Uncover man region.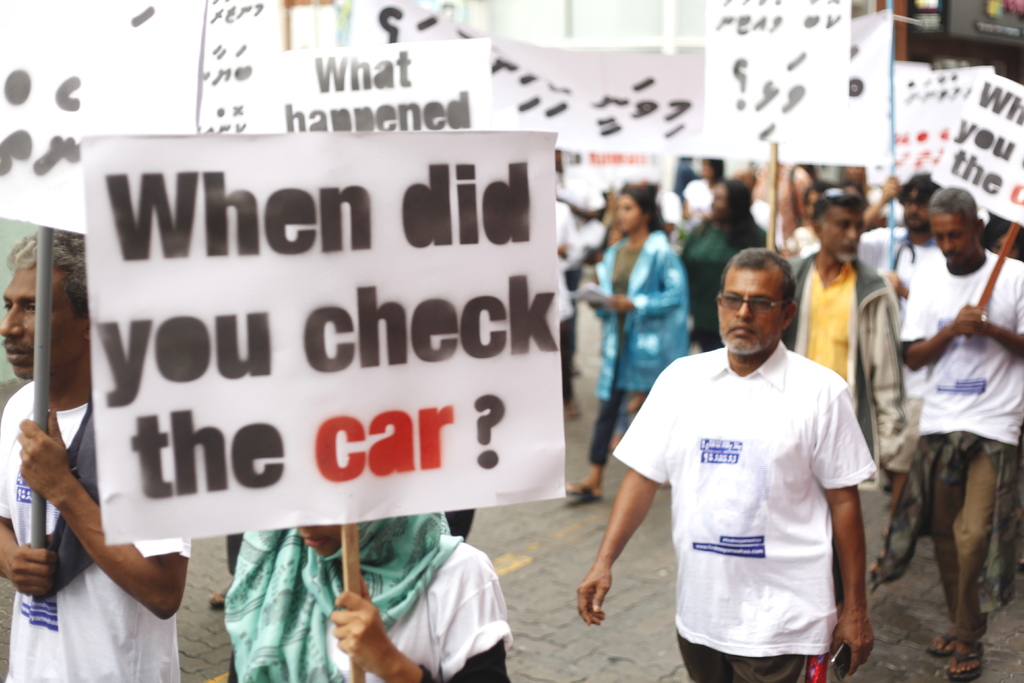
Uncovered: x1=792 y1=189 x2=895 y2=486.
